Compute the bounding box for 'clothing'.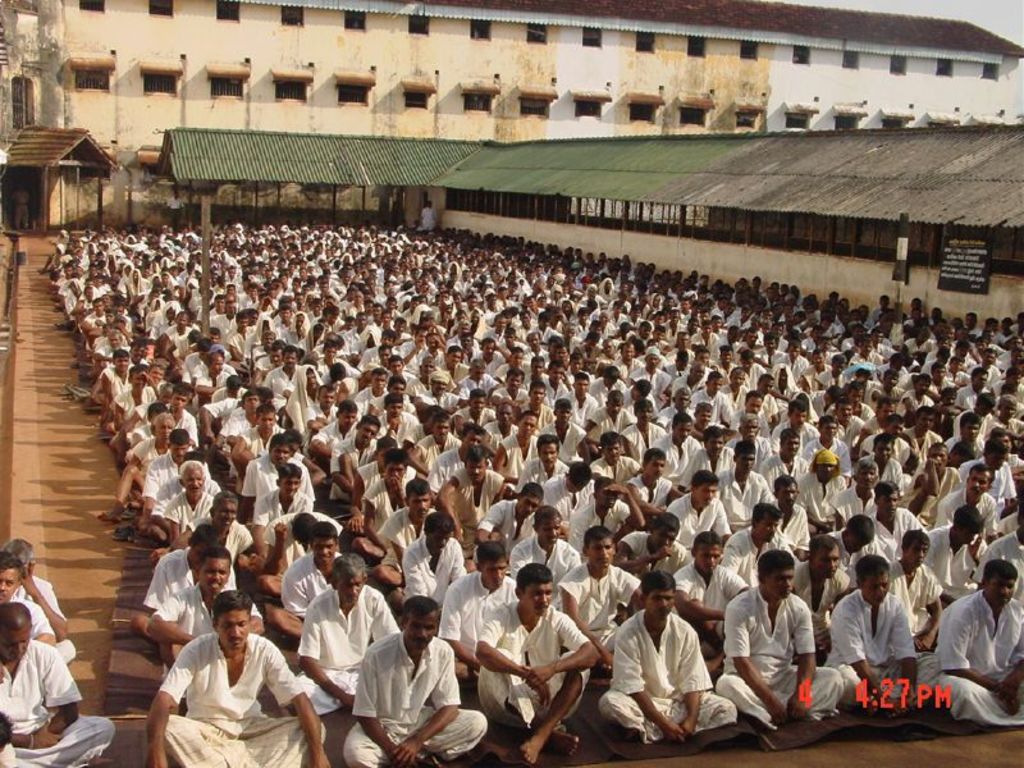
BBox(0, 637, 111, 767).
